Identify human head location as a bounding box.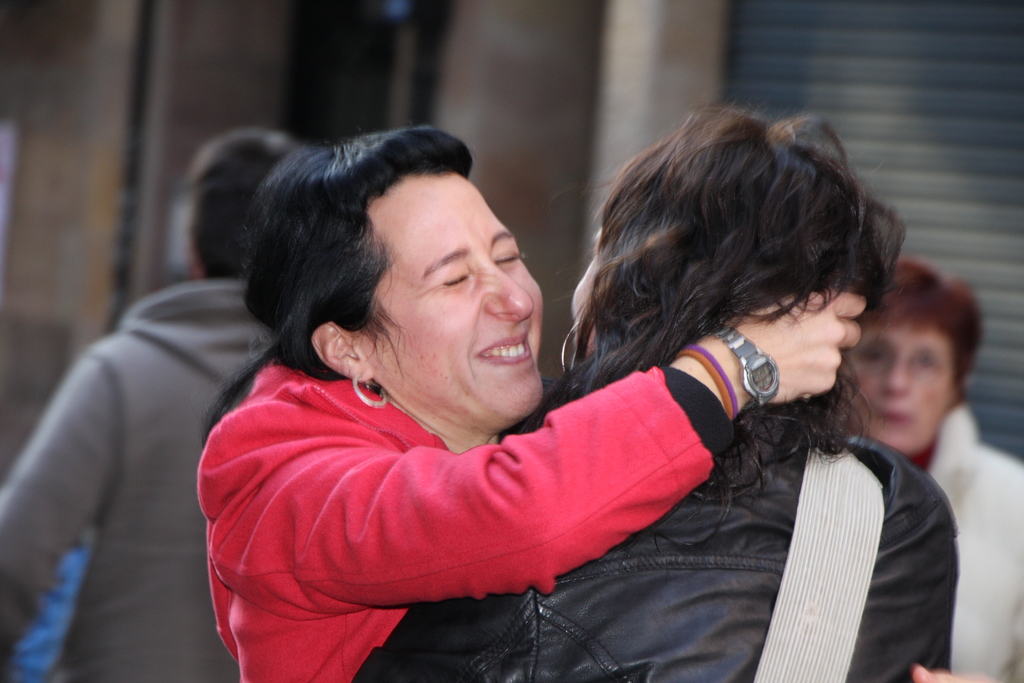
l=559, t=108, r=890, b=378.
